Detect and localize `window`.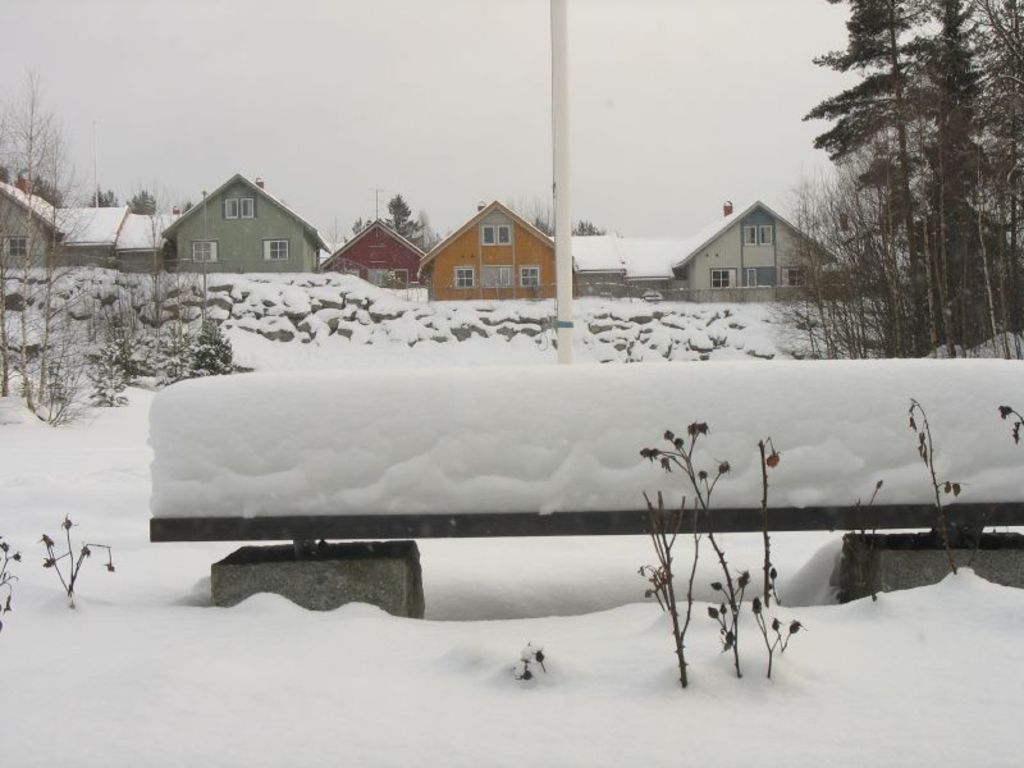
Localized at select_region(189, 239, 221, 262).
